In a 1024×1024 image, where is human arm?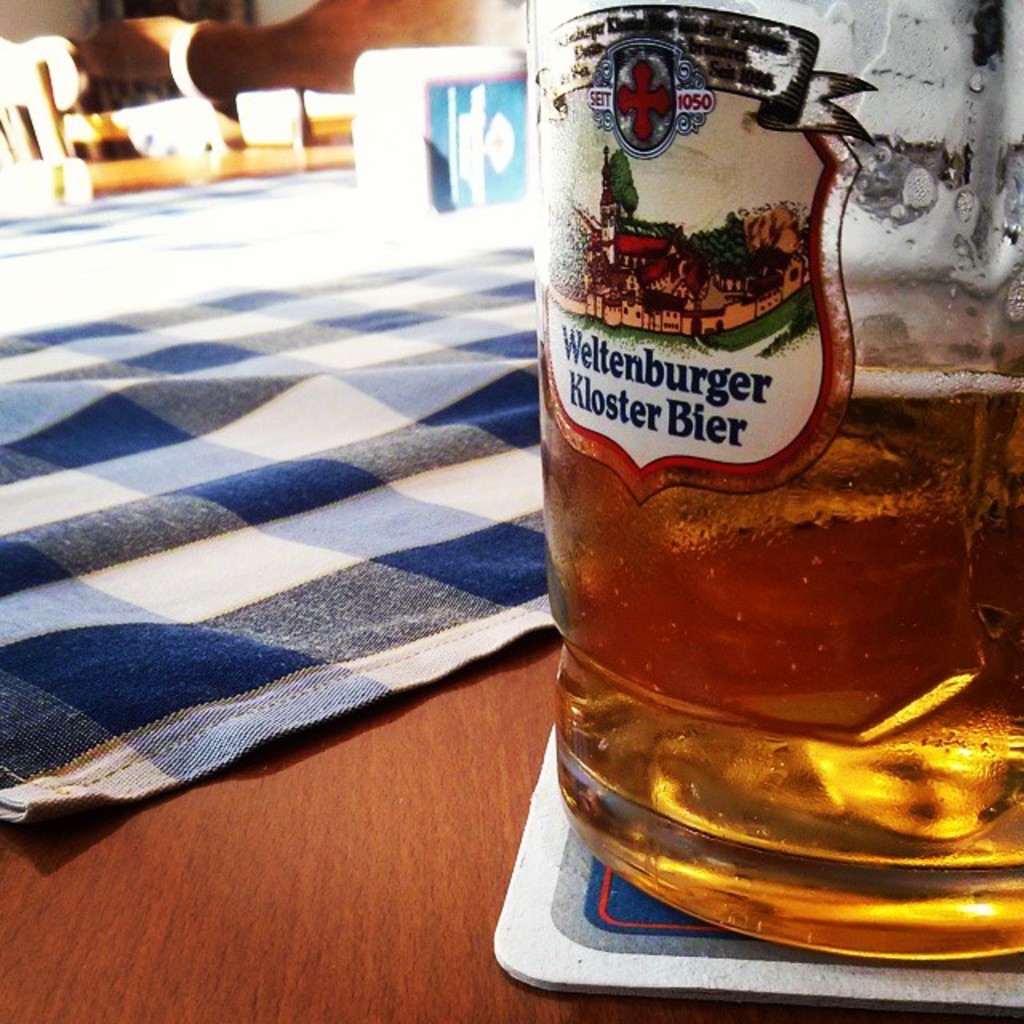
80, 2, 528, 93.
